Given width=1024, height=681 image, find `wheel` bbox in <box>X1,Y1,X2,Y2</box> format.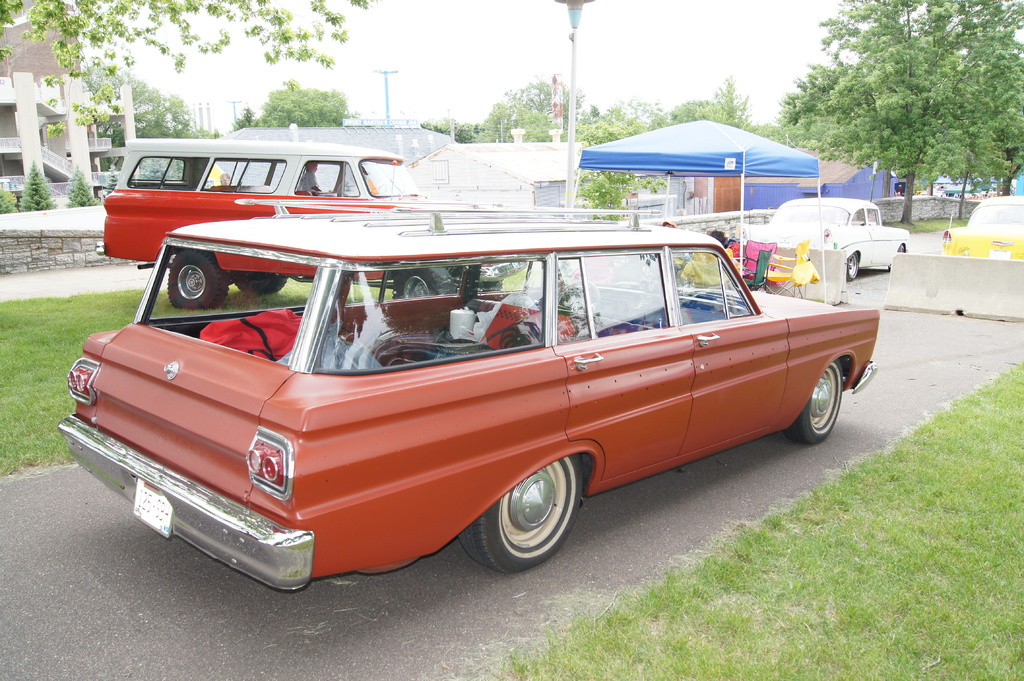
<box>388,268,436,307</box>.
